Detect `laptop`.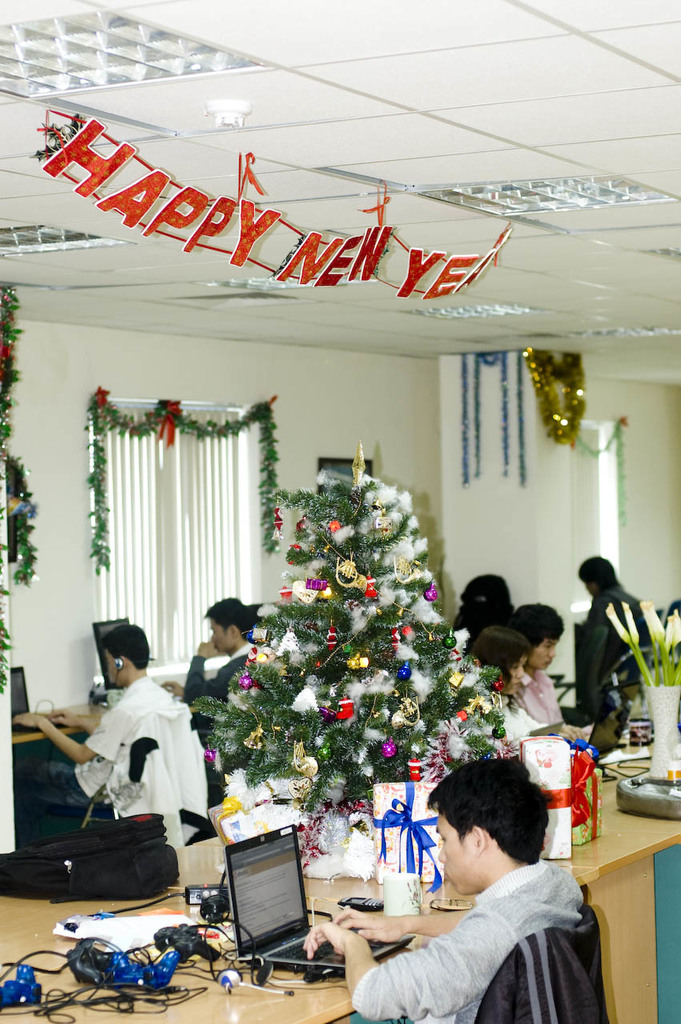
Detected at bbox=[226, 818, 415, 977].
